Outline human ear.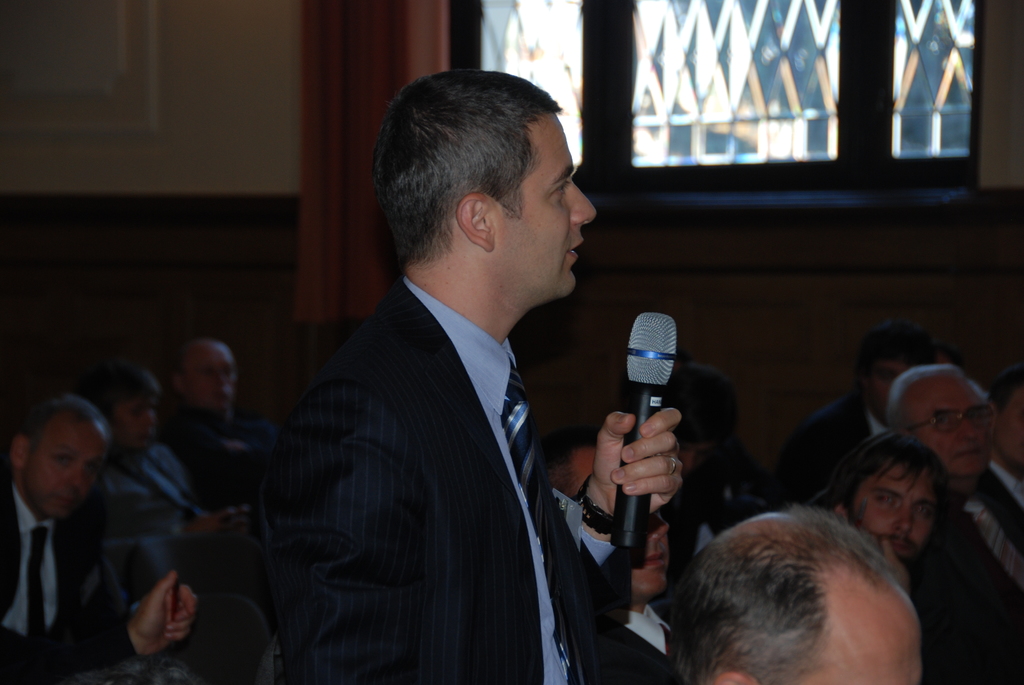
Outline: [834,505,850,526].
